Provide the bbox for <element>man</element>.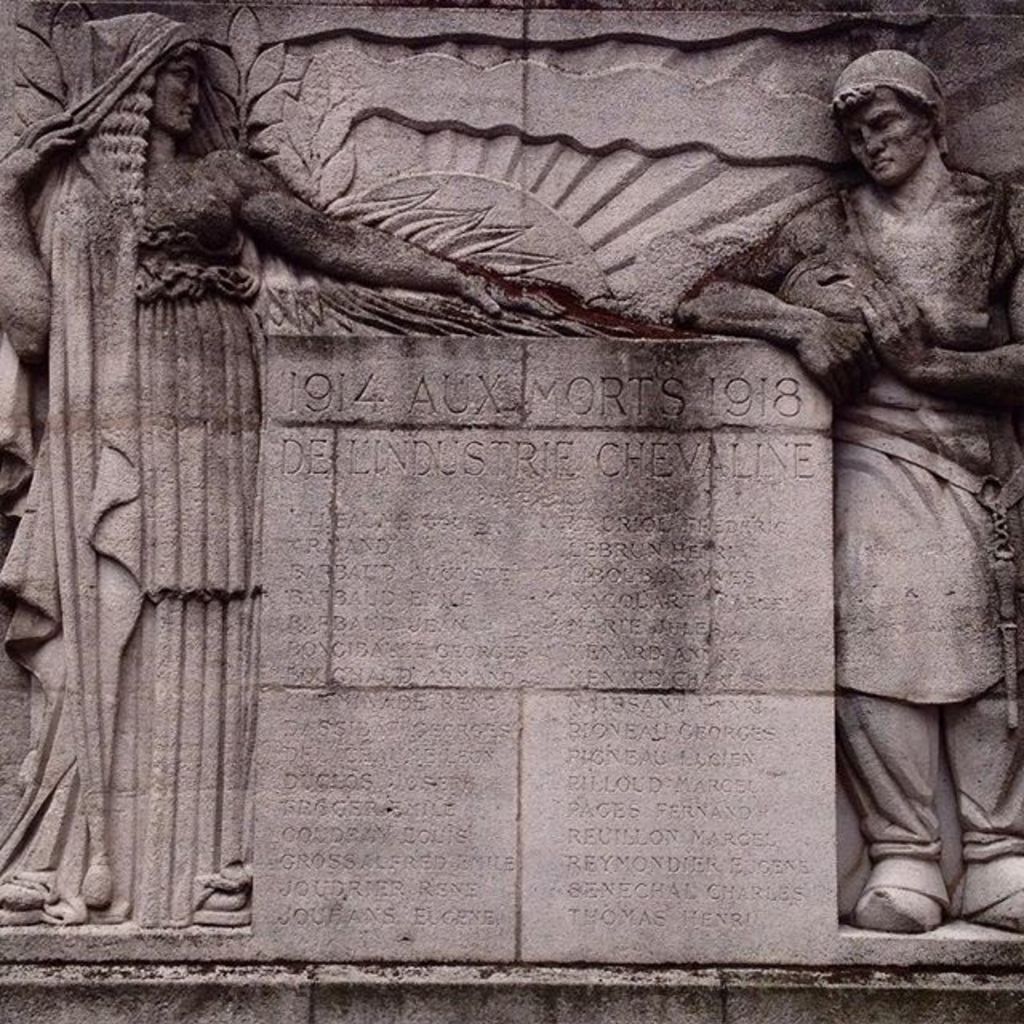
670 45 1022 925.
